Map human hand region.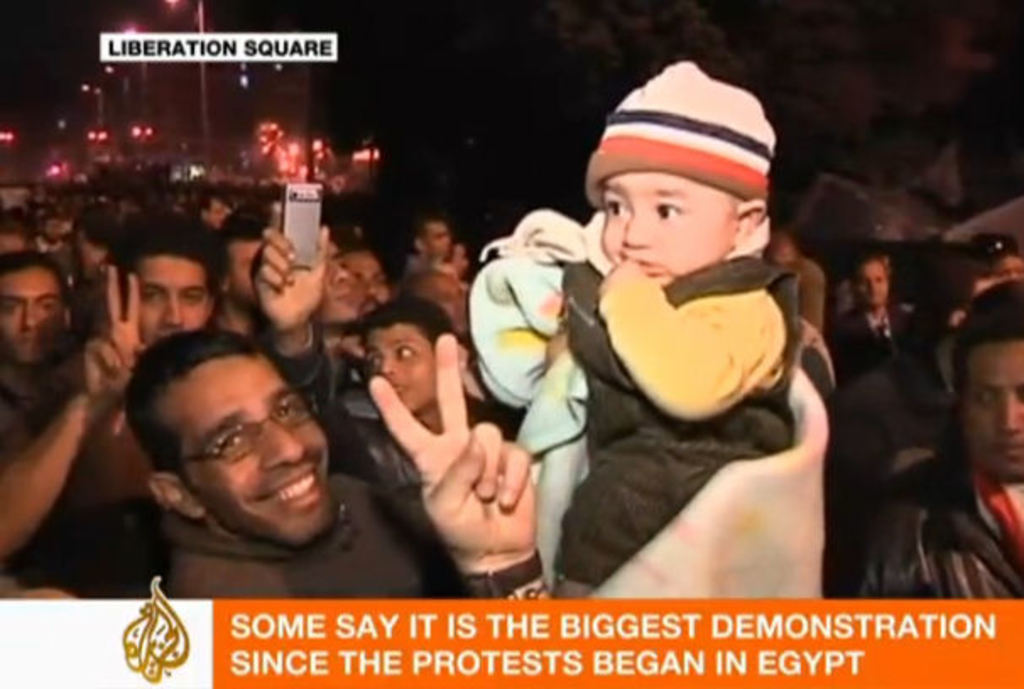
Mapped to crop(252, 196, 331, 333).
